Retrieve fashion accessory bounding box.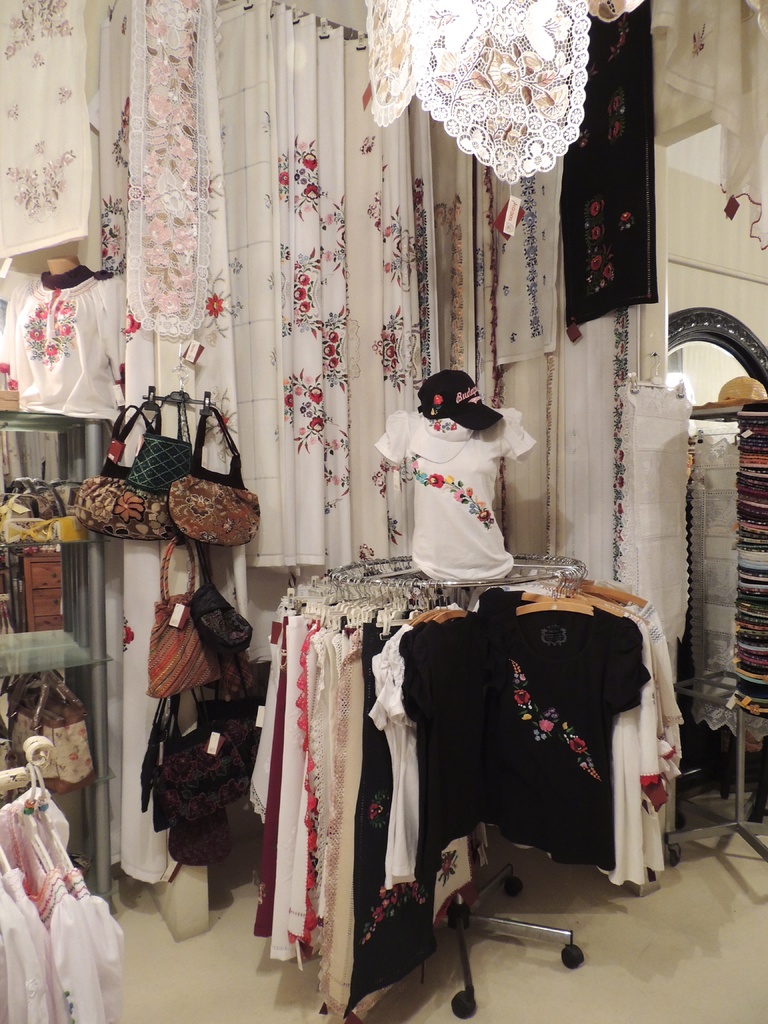
Bounding box: box(142, 687, 189, 833).
